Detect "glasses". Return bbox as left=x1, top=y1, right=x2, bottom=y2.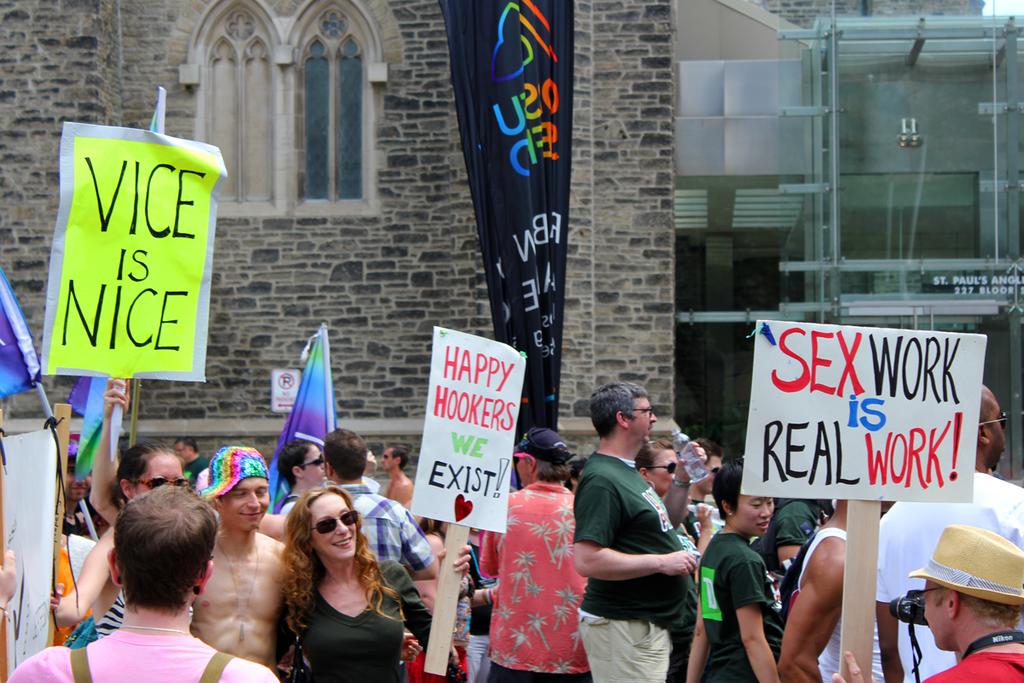
left=309, top=511, right=363, bottom=535.
